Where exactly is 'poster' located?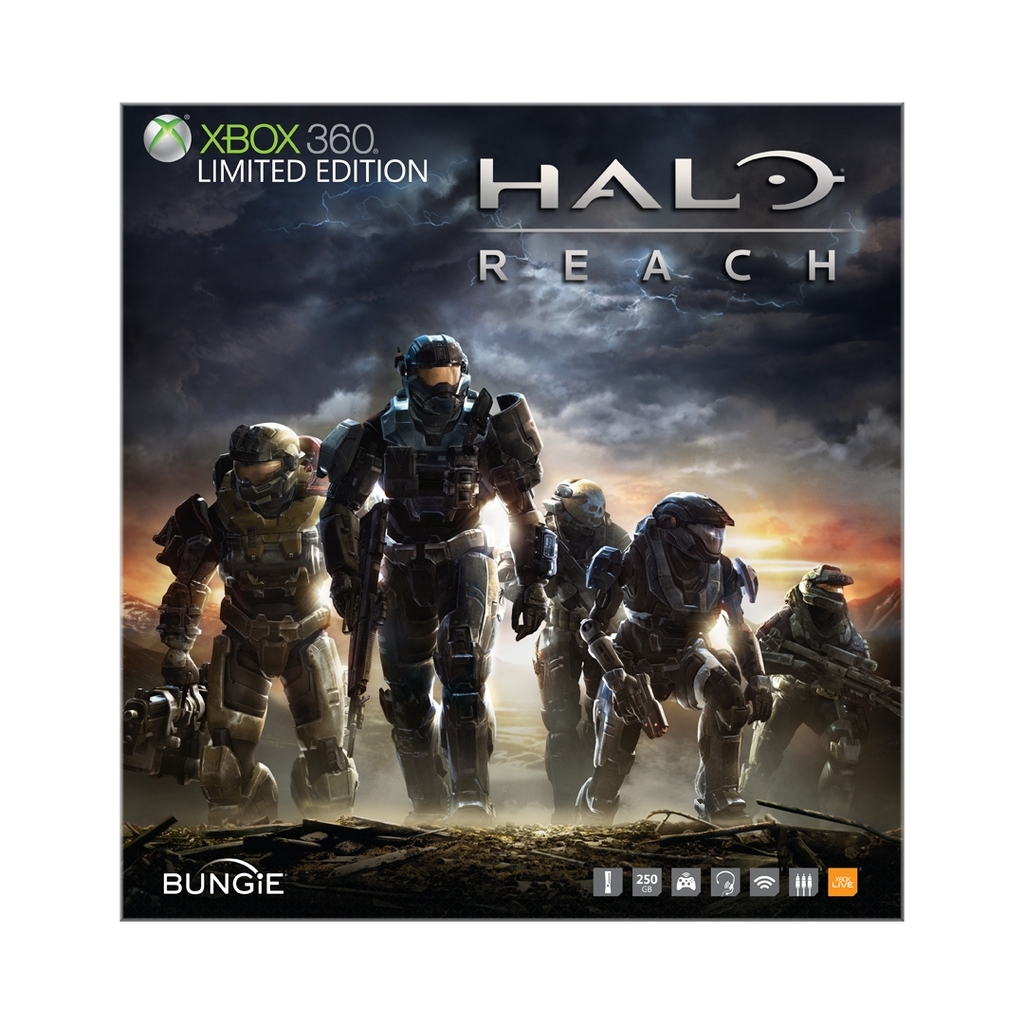
Its bounding box is 120:101:905:923.
